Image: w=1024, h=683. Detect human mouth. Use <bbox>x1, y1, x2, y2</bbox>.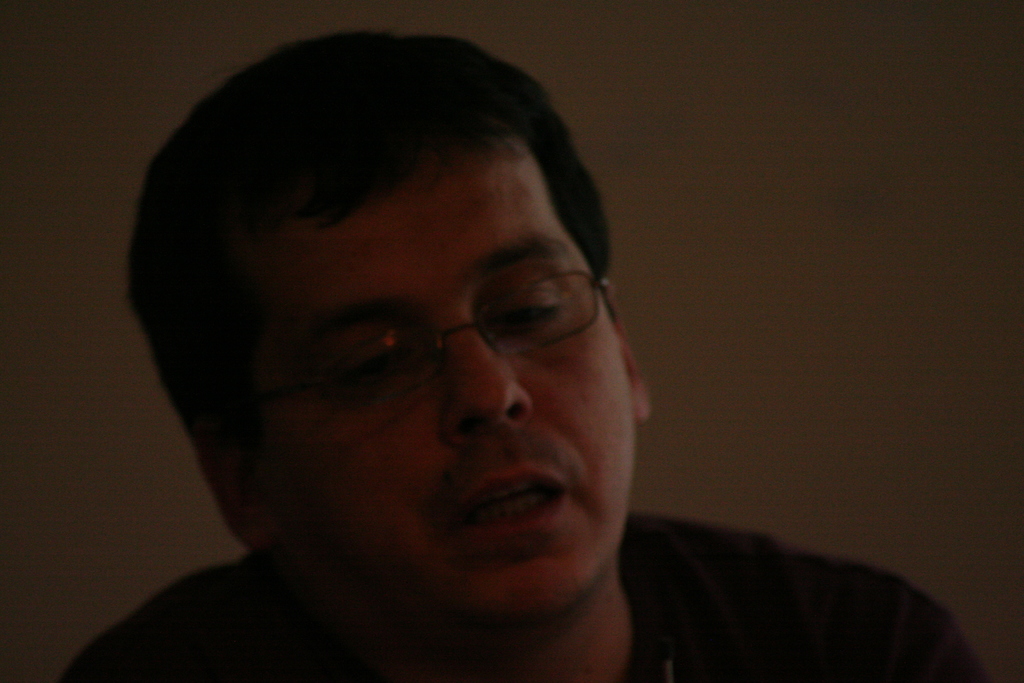
<bbox>442, 463, 569, 545</bbox>.
